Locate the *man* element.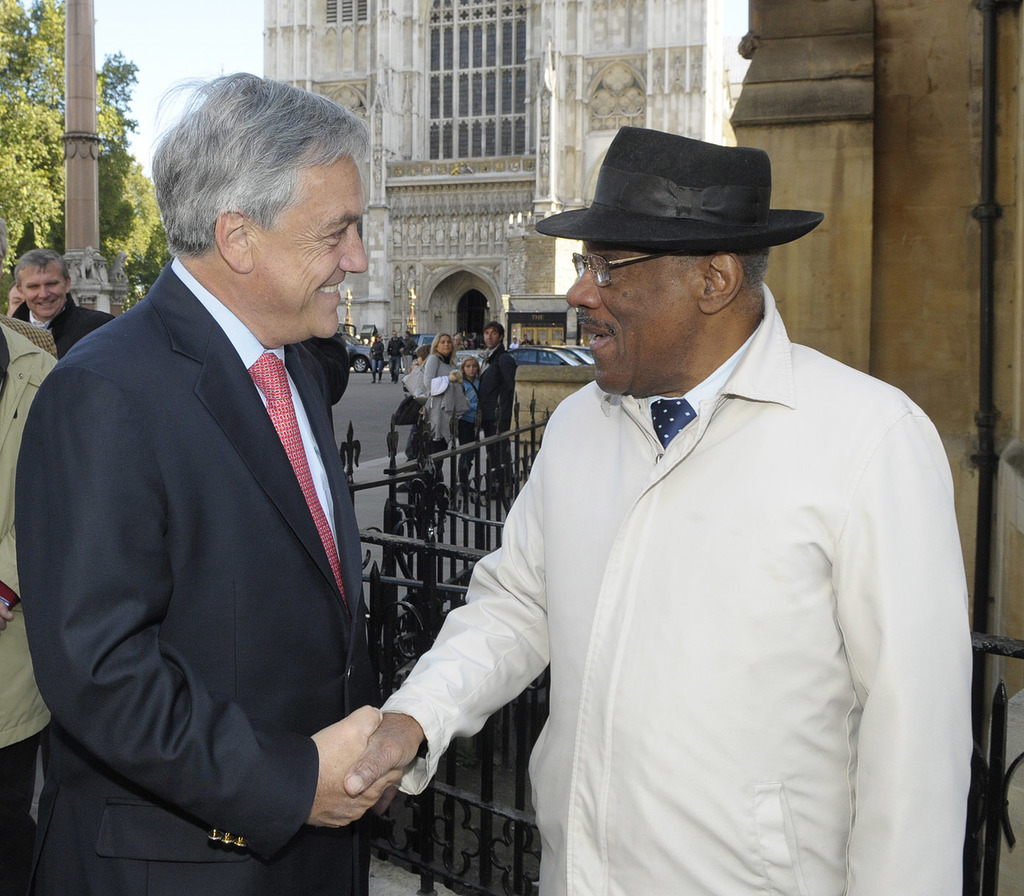
Element bbox: left=7, top=248, right=113, bottom=362.
